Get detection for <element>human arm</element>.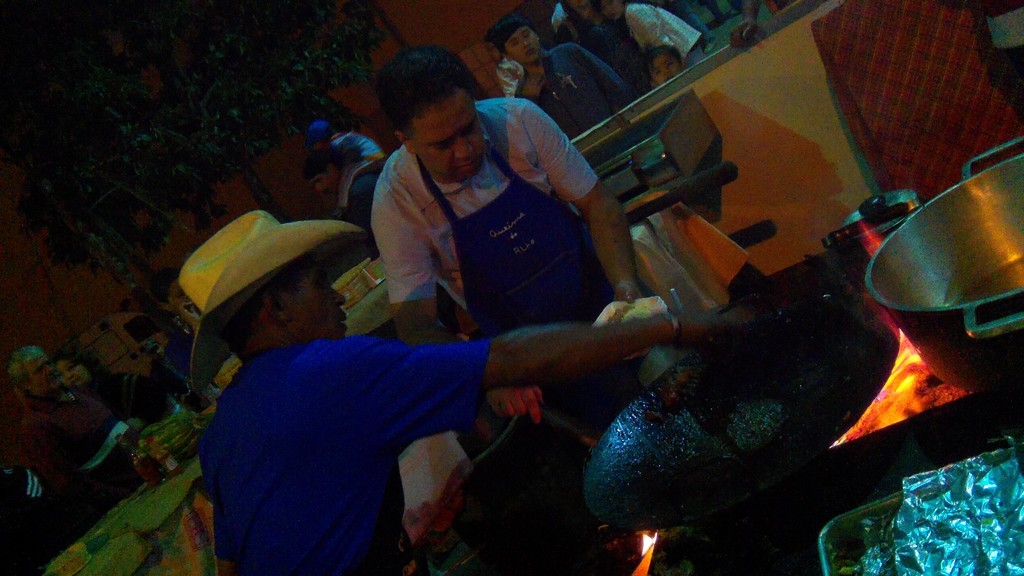
Detection: bbox(342, 323, 742, 433).
